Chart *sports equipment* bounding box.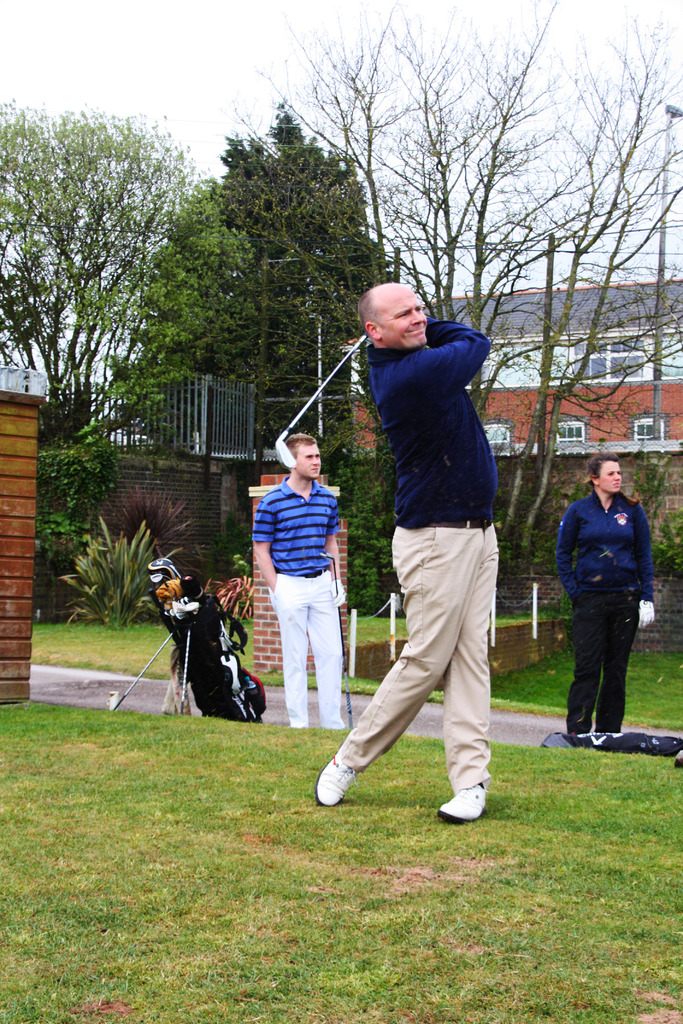
Charted: <region>275, 330, 369, 472</region>.
